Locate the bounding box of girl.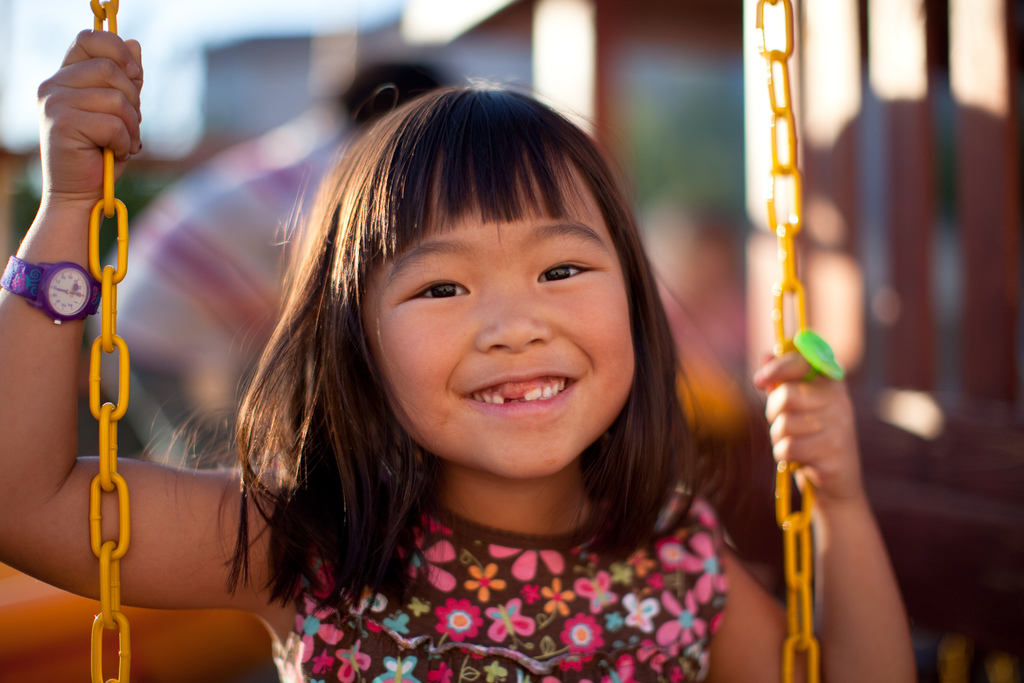
Bounding box: (0, 29, 916, 682).
